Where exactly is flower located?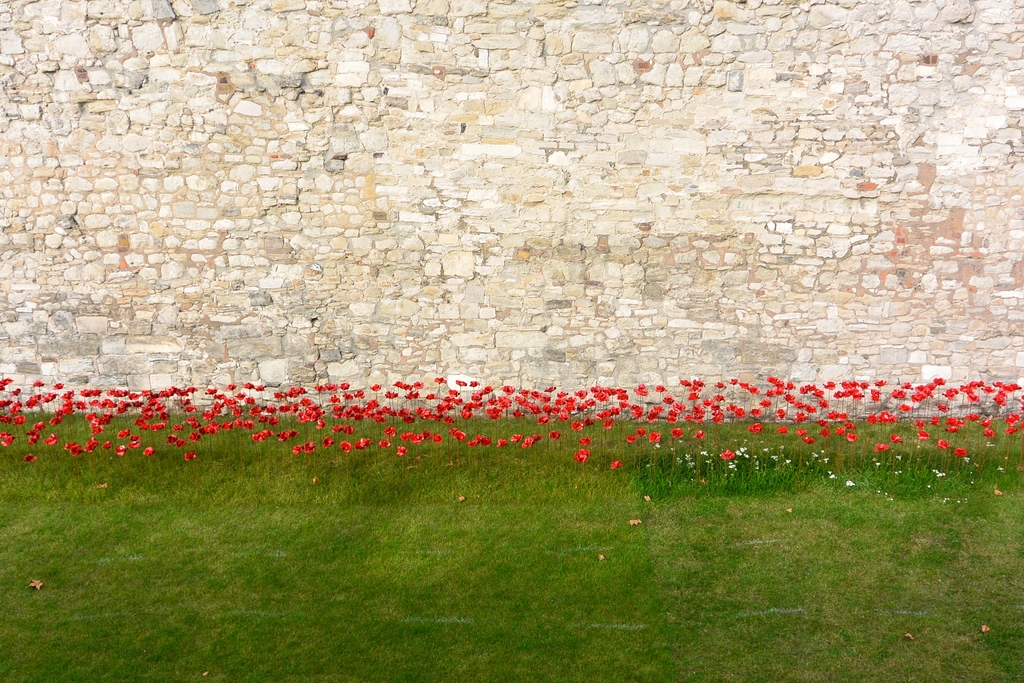
Its bounding box is BBox(45, 434, 60, 447).
